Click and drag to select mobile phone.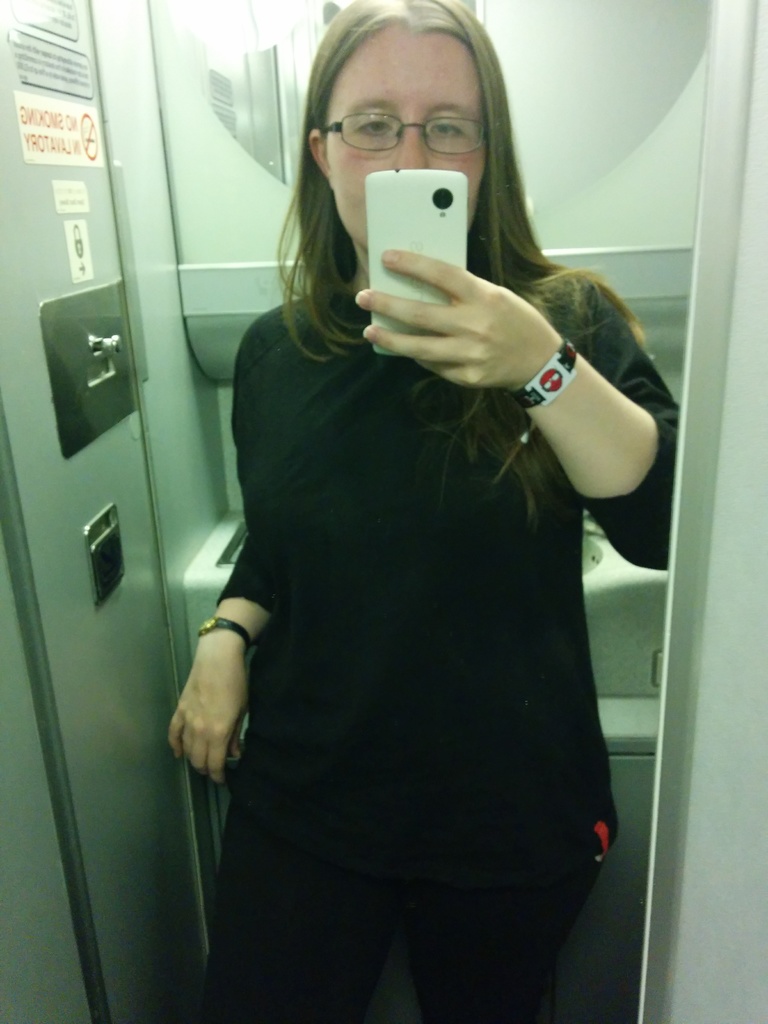
Selection: 363,162,470,358.
